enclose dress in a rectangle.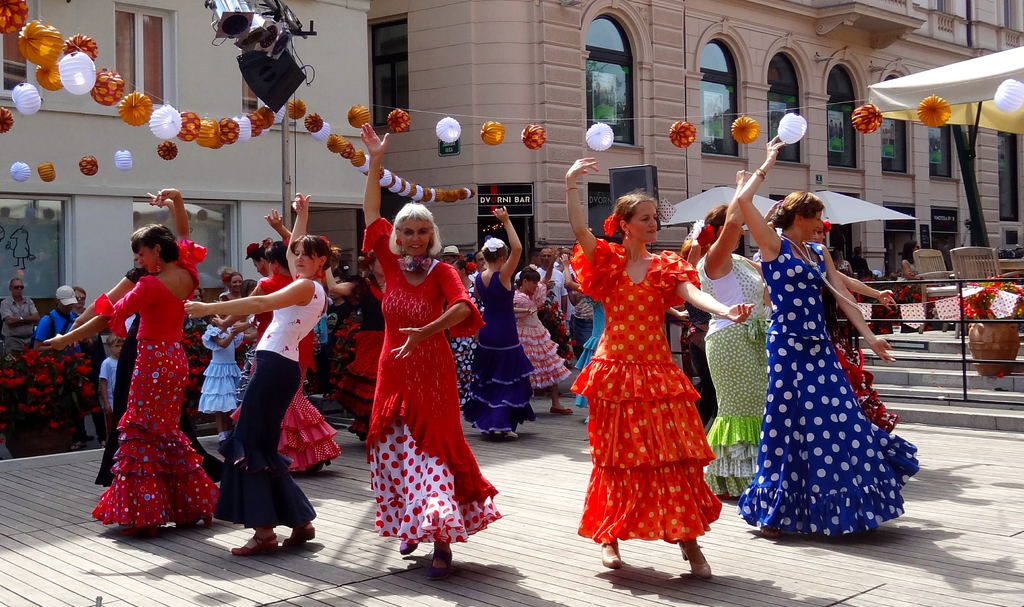
Rect(703, 247, 767, 500).
